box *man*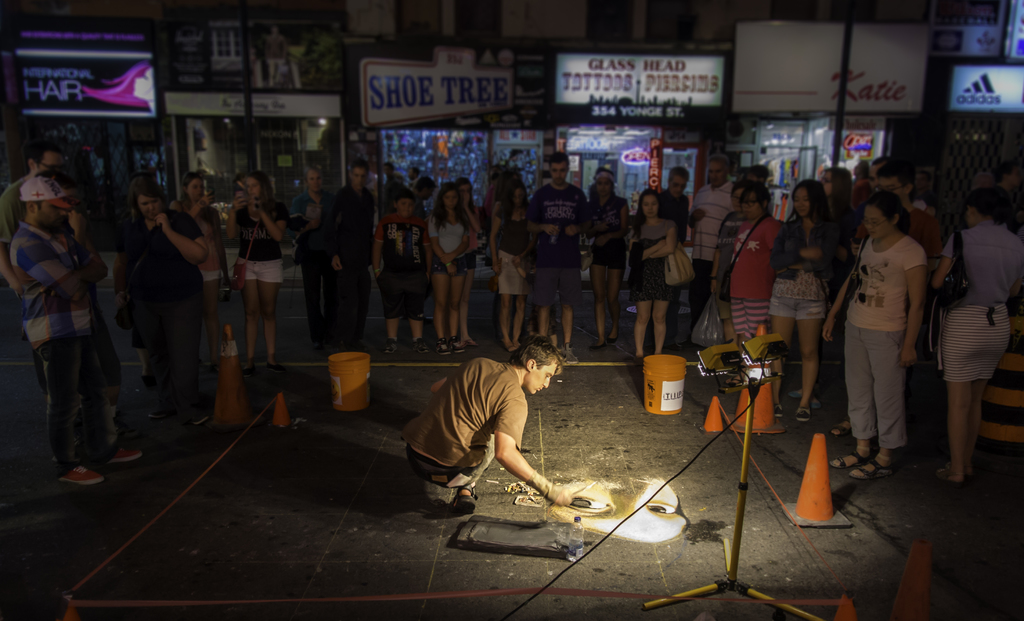
324/161/373/349
